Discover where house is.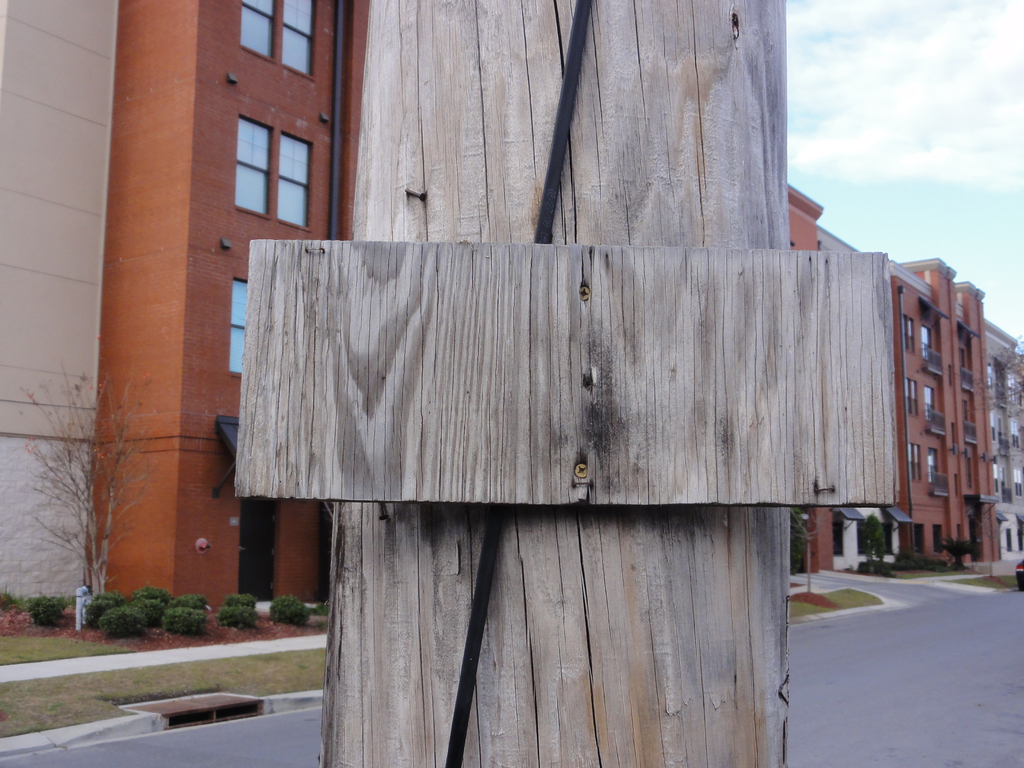
Discovered at region(984, 322, 1023, 556).
